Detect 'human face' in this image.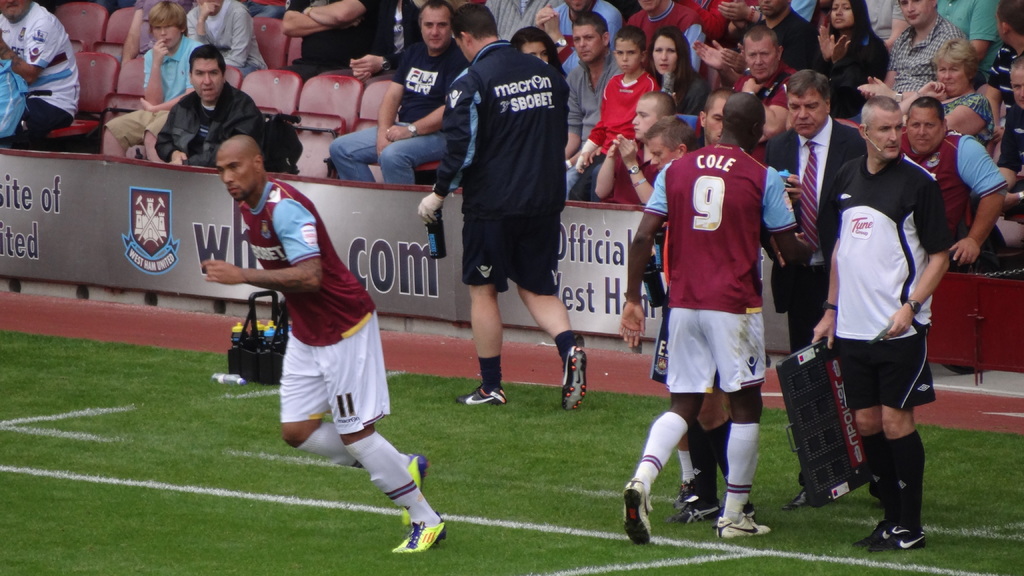
Detection: 653/36/676/74.
